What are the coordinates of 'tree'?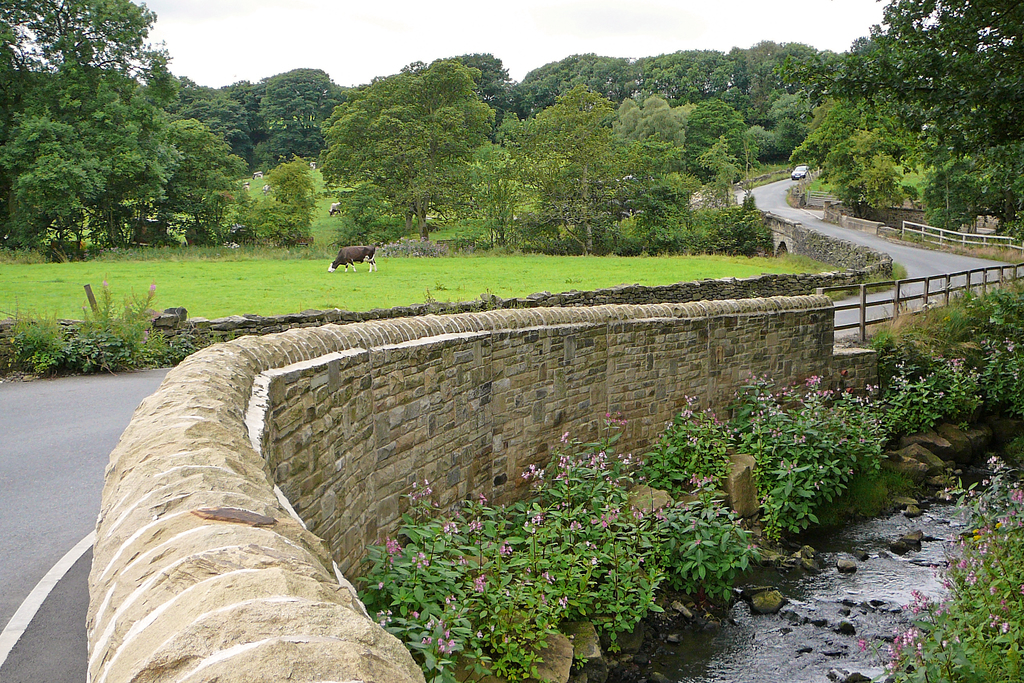
x1=518, y1=54, x2=625, y2=94.
